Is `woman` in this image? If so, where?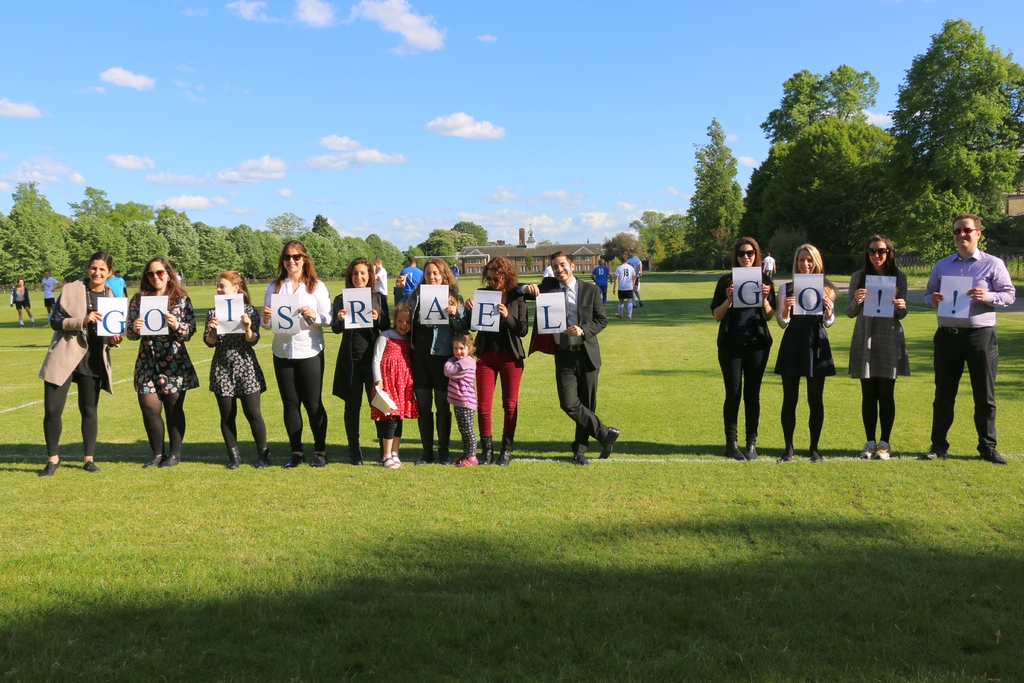
Yes, at bbox=[39, 253, 125, 480].
